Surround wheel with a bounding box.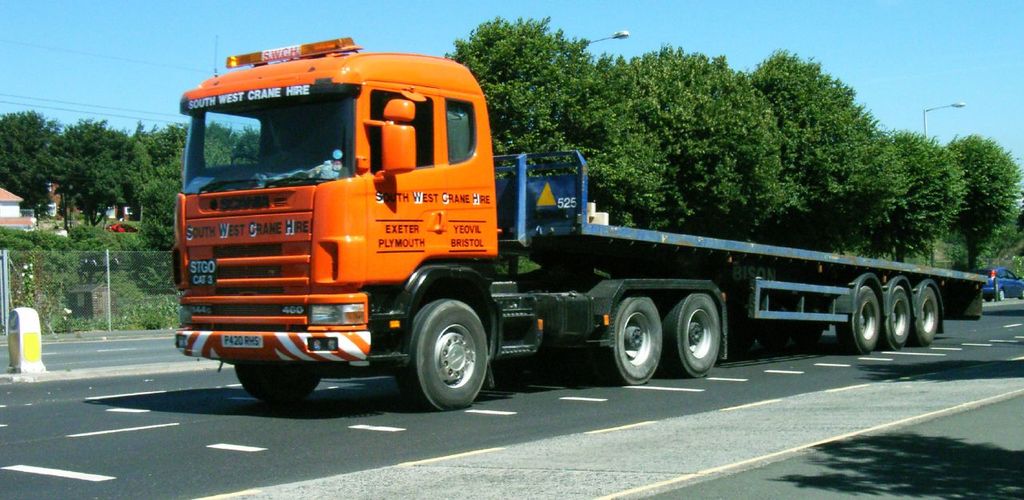
bbox=(235, 366, 316, 402).
